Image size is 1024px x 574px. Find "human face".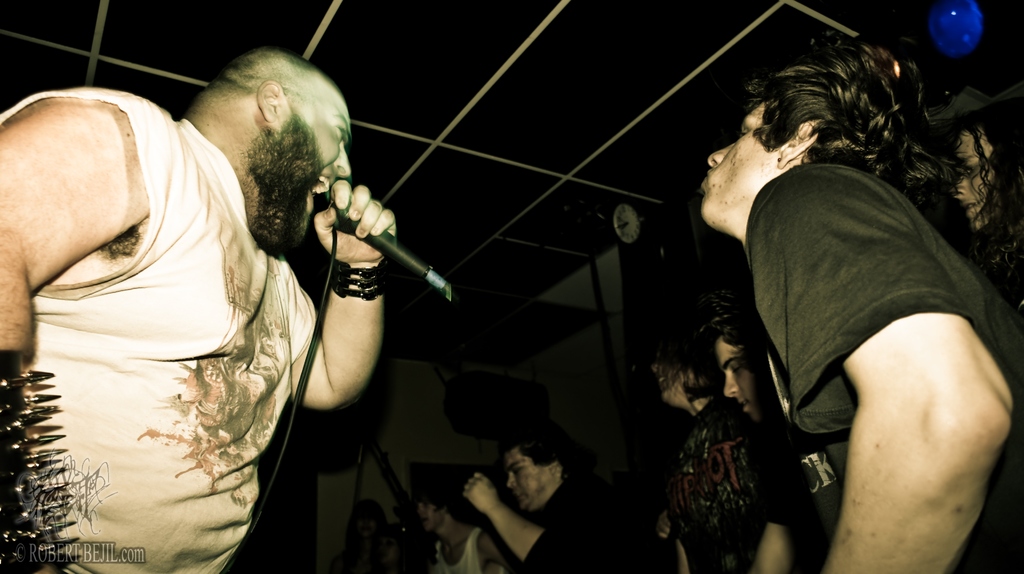
select_region(703, 107, 760, 216).
